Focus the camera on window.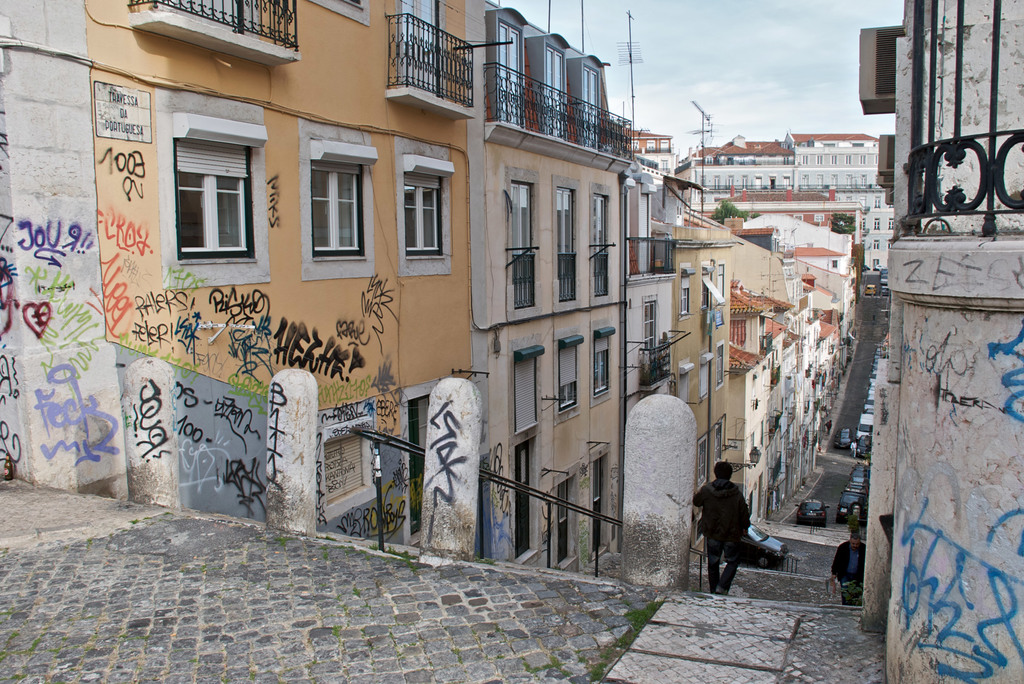
Focus region: BBox(593, 444, 612, 555).
